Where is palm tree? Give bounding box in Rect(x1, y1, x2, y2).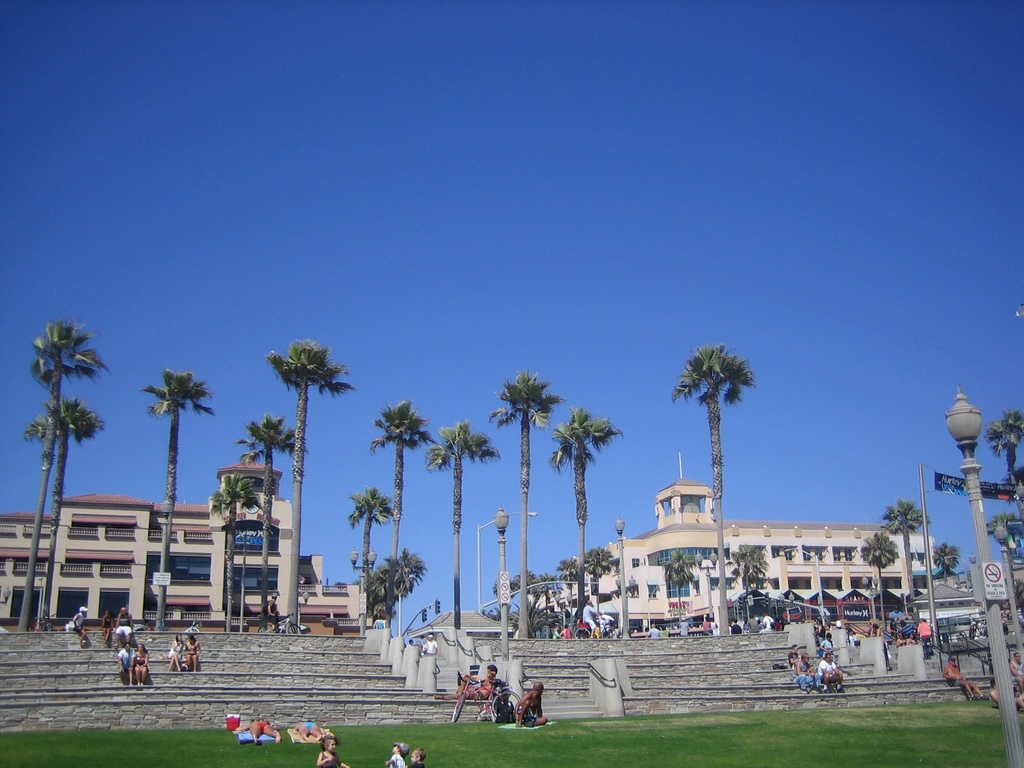
Rect(984, 401, 1023, 481).
